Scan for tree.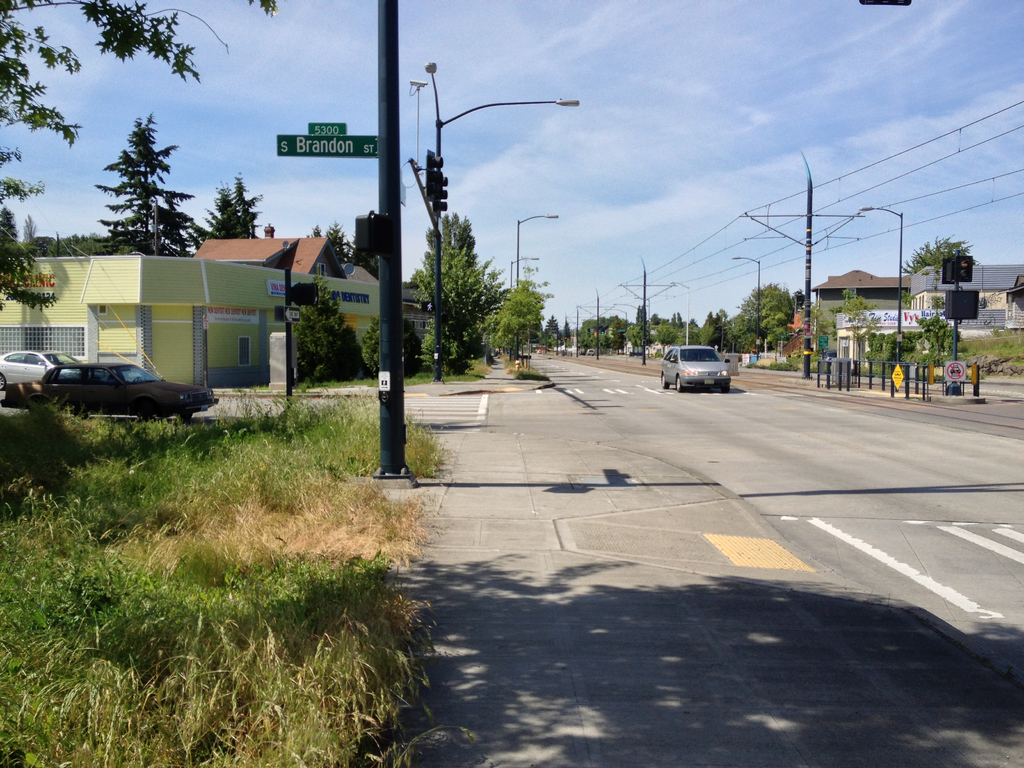
Scan result: detection(305, 216, 380, 279).
